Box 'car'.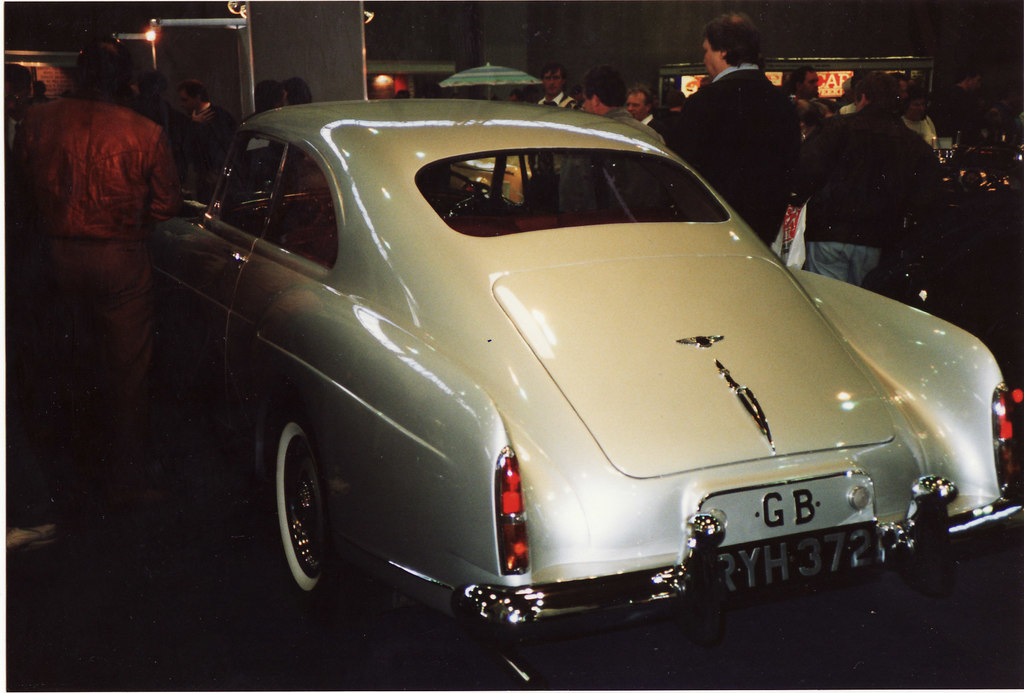
[x1=102, y1=78, x2=1023, y2=646].
